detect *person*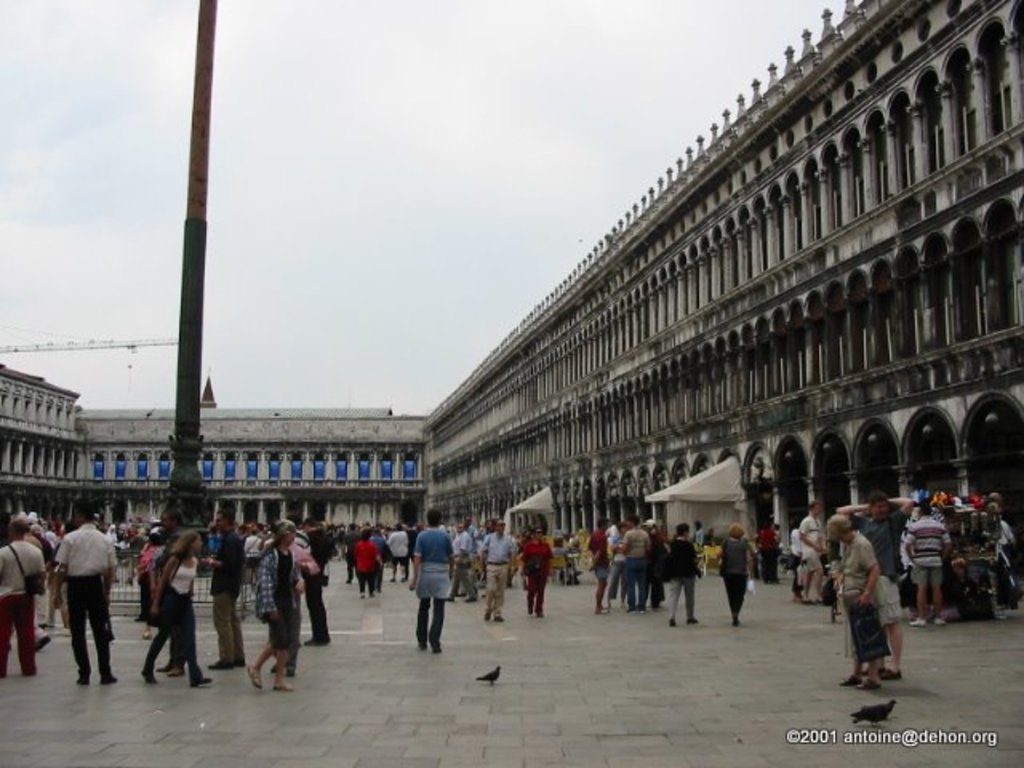
pyautogui.locateOnScreen(754, 518, 778, 586)
